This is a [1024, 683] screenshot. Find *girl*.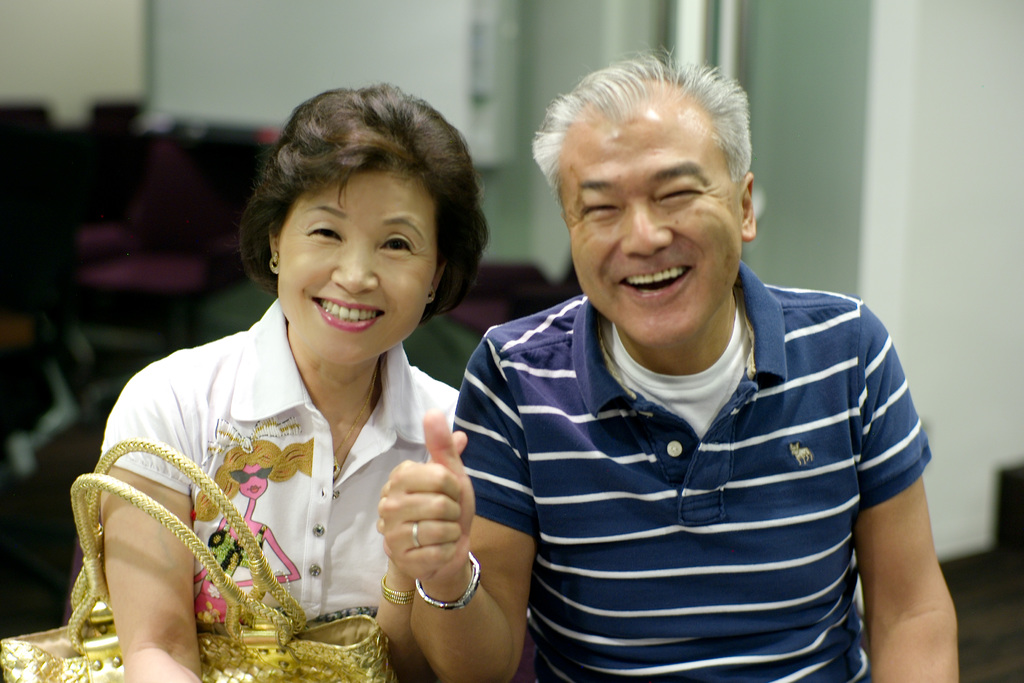
Bounding box: x1=97, y1=77, x2=496, y2=682.
